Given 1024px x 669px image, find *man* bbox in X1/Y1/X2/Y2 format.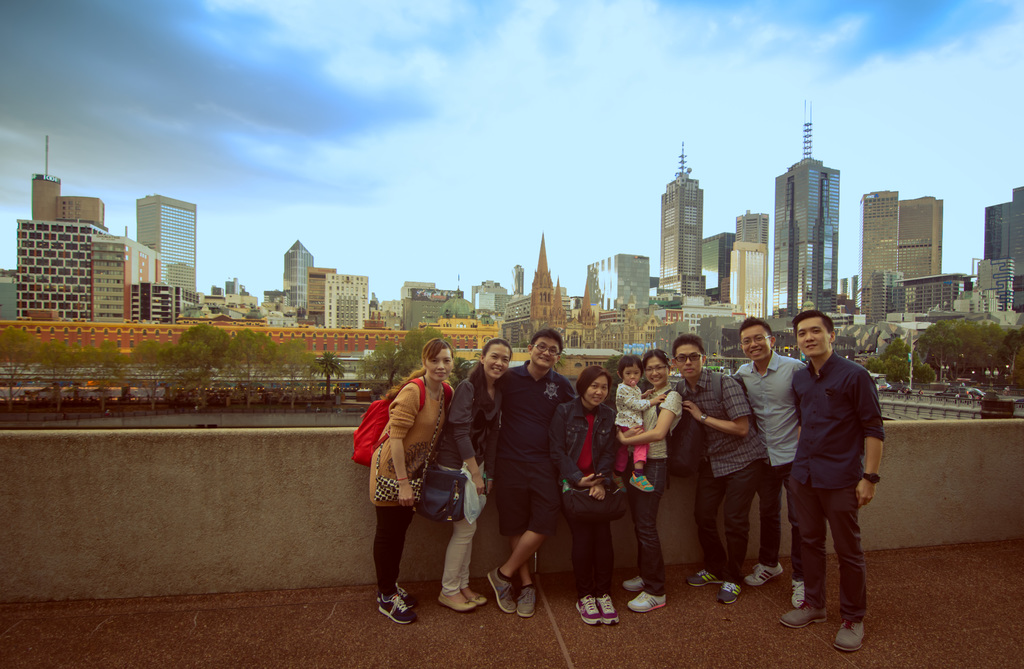
732/313/811/604.
